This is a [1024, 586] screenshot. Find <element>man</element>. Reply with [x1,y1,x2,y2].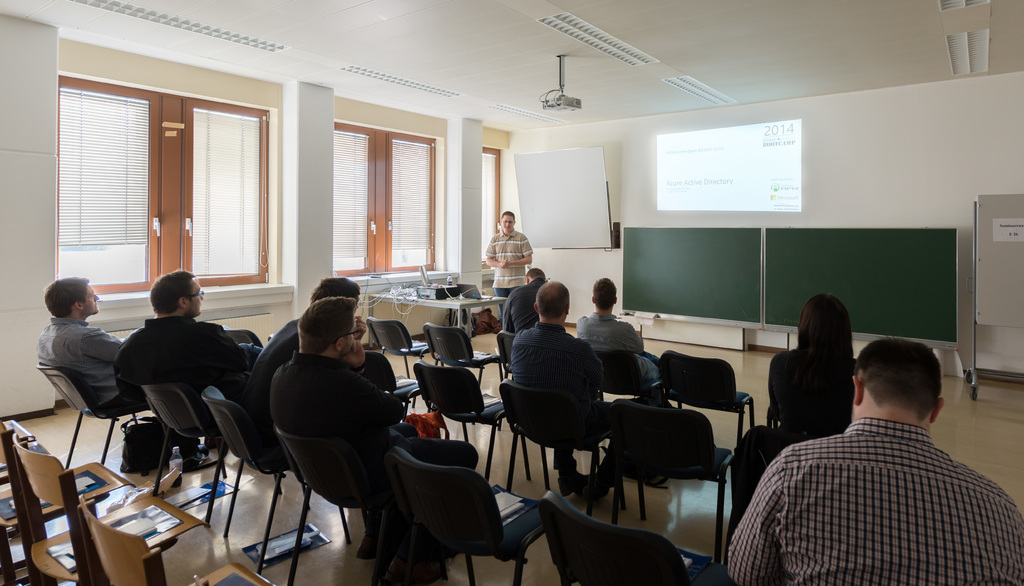
[36,270,151,414].
